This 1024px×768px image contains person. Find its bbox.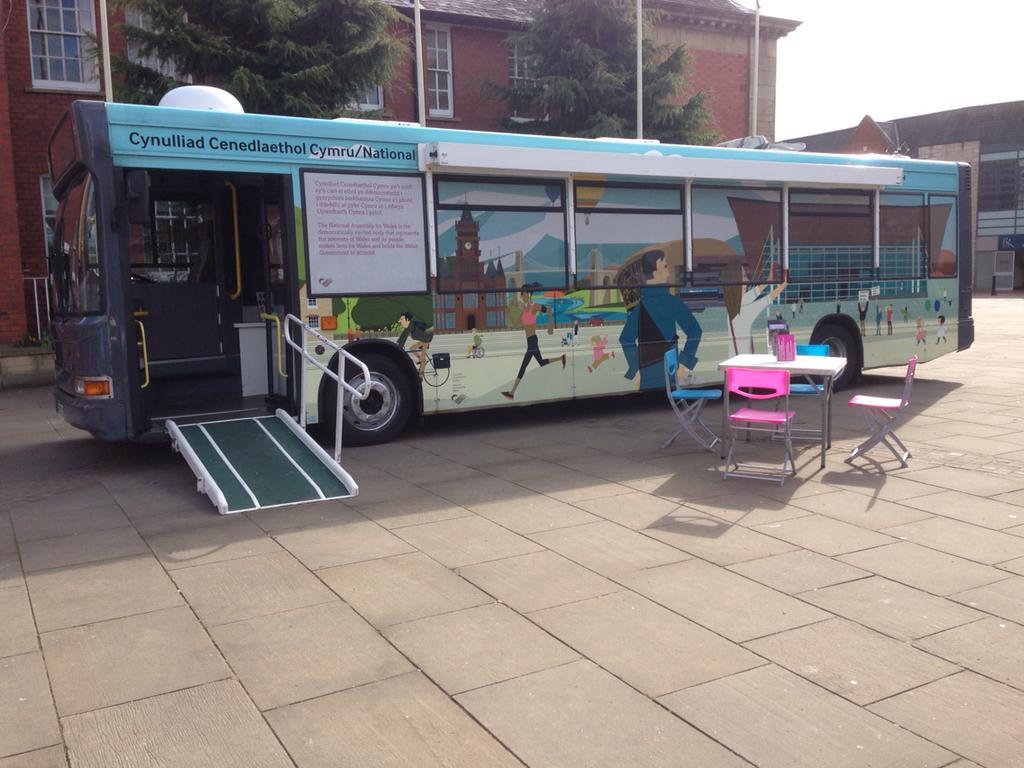
<region>470, 331, 486, 357</region>.
